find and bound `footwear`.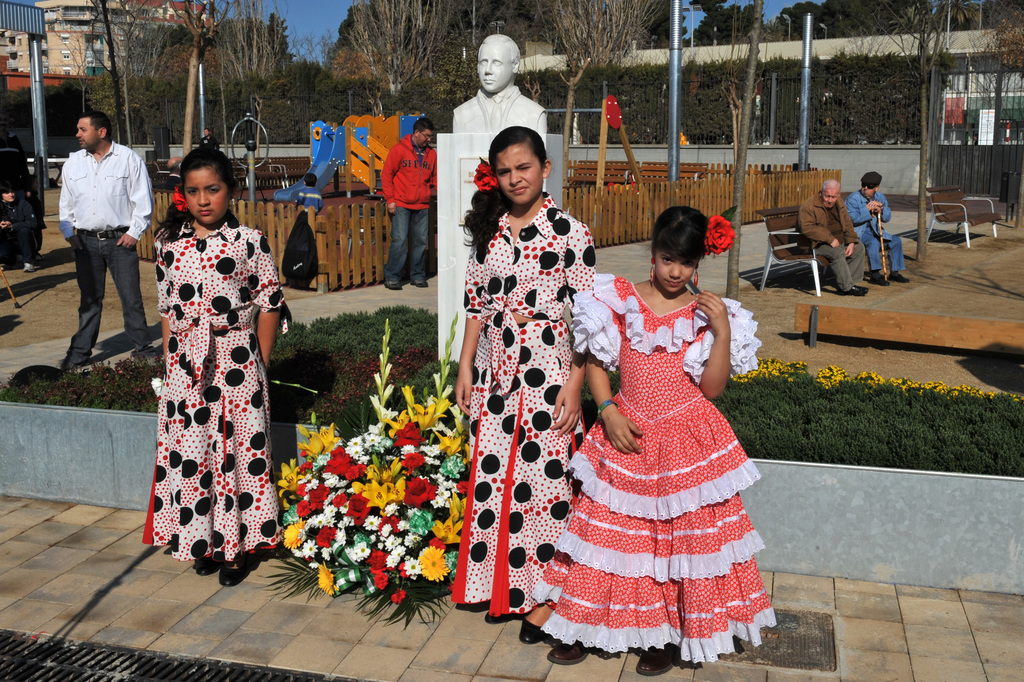
Bound: (x1=411, y1=277, x2=428, y2=290).
